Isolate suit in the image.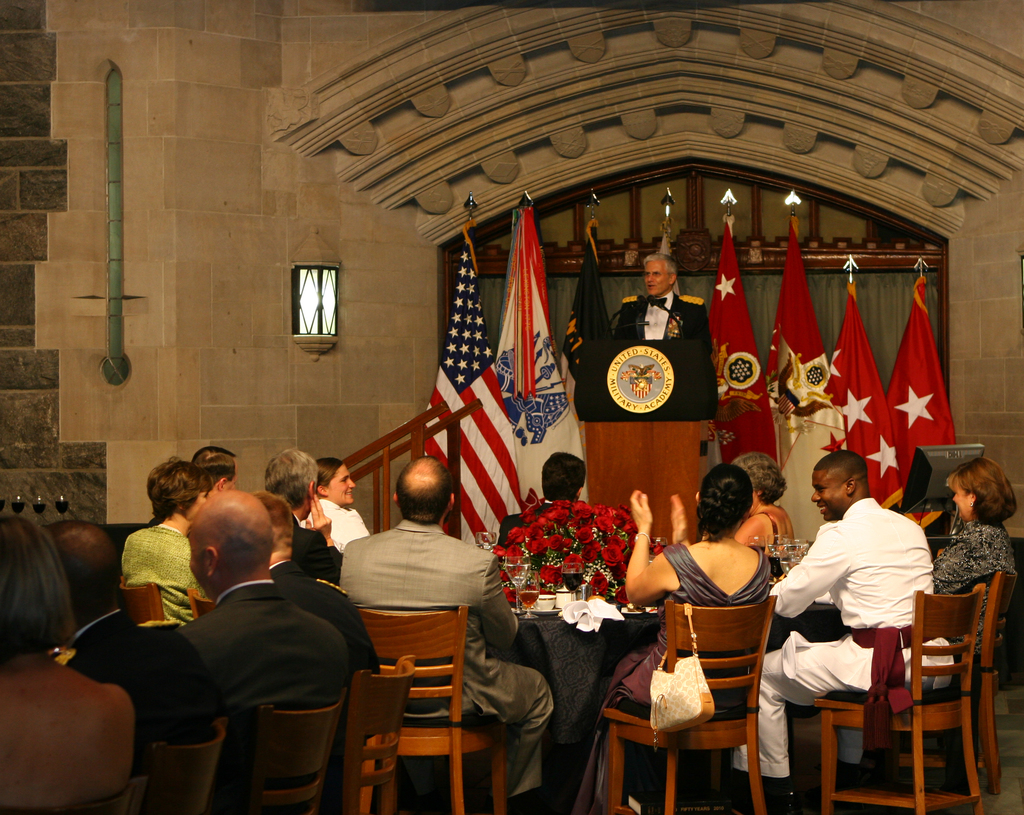
Isolated region: {"left": 60, "top": 610, "right": 223, "bottom": 767}.
